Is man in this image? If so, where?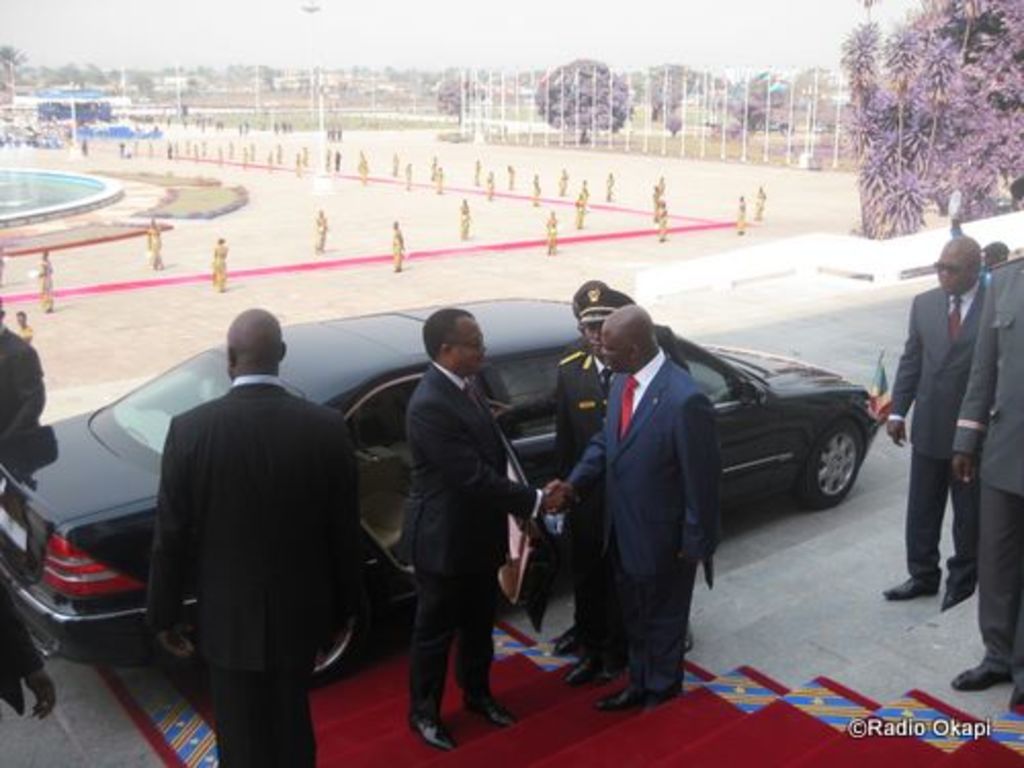
Yes, at {"x1": 553, "y1": 287, "x2": 694, "y2": 651}.
